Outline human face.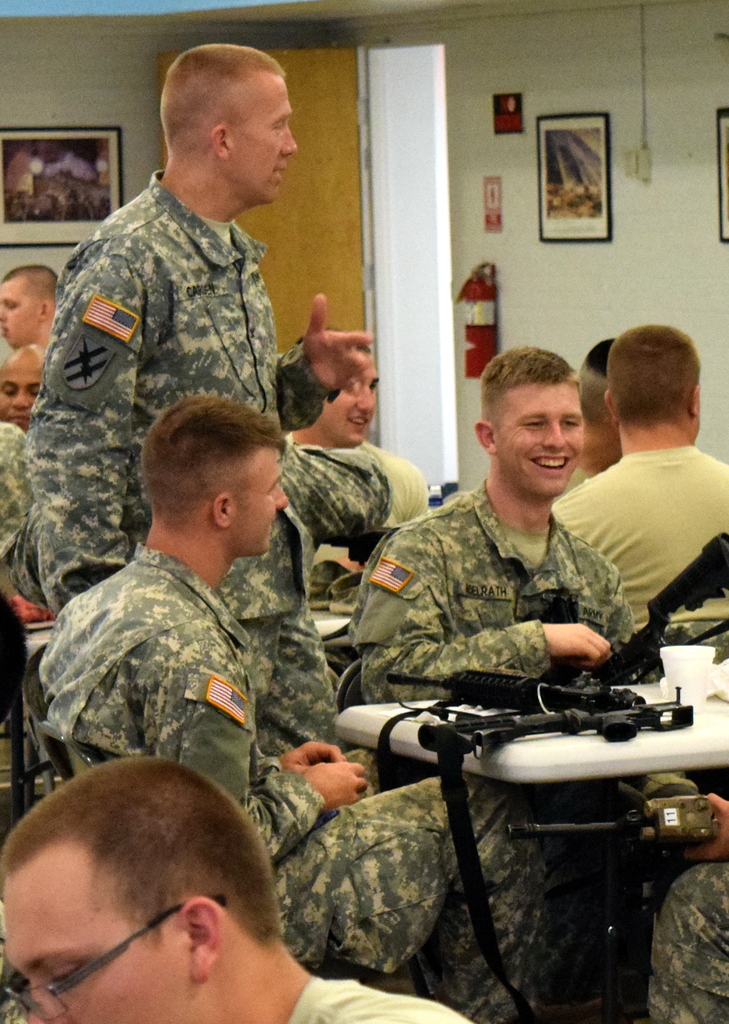
Outline: l=493, t=381, r=585, b=496.
